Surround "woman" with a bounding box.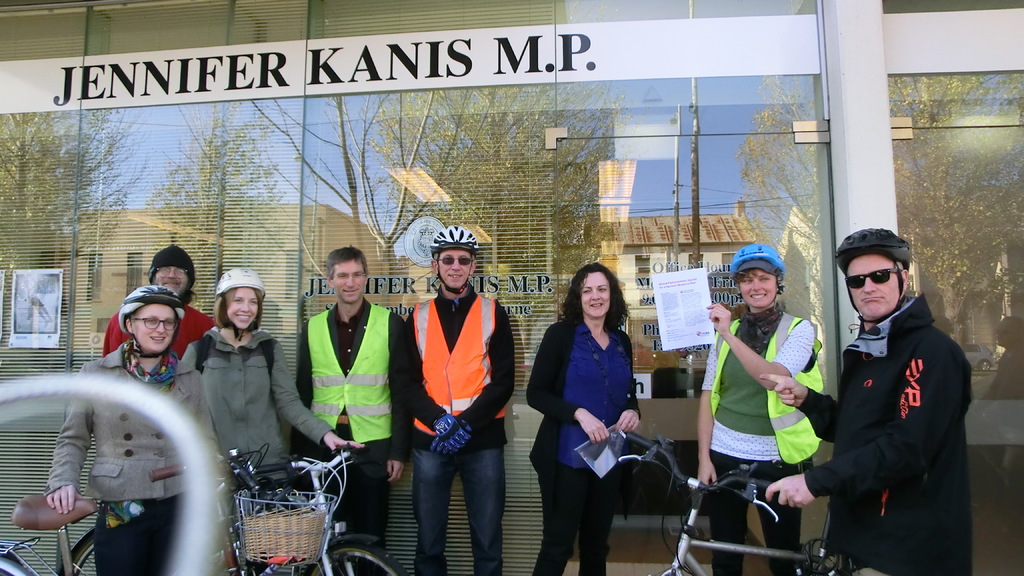
x1=172 y1=272 x2=353 y2=575.
